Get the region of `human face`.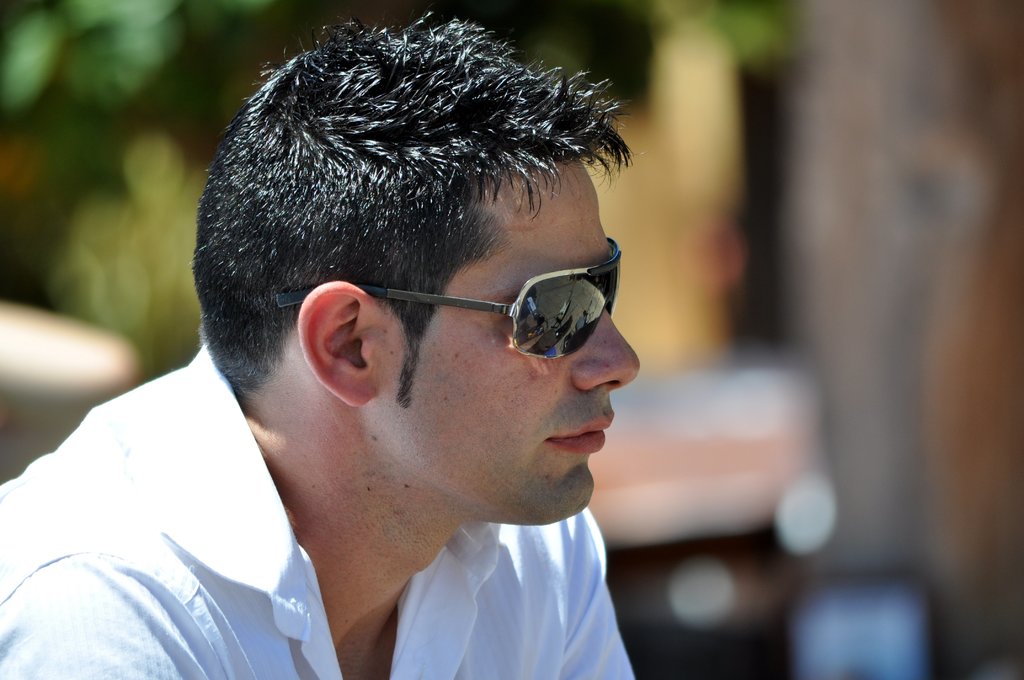
380, 156, 640, 521.
